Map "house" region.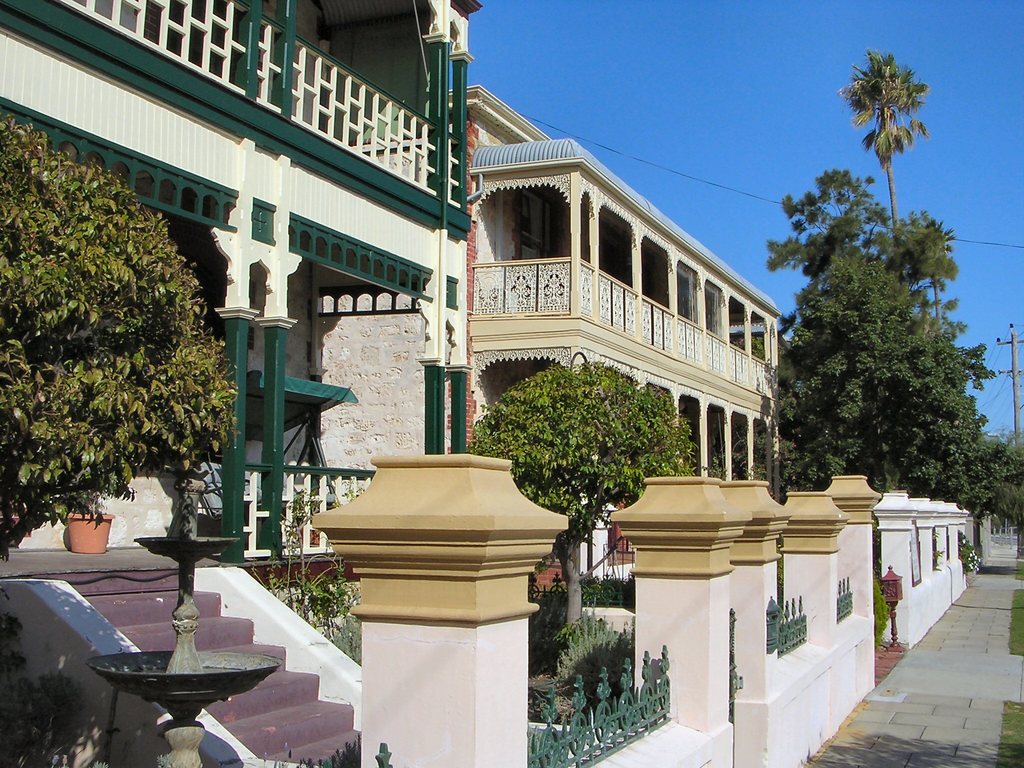
Mapped to box=[0, 0, 464, 589].
